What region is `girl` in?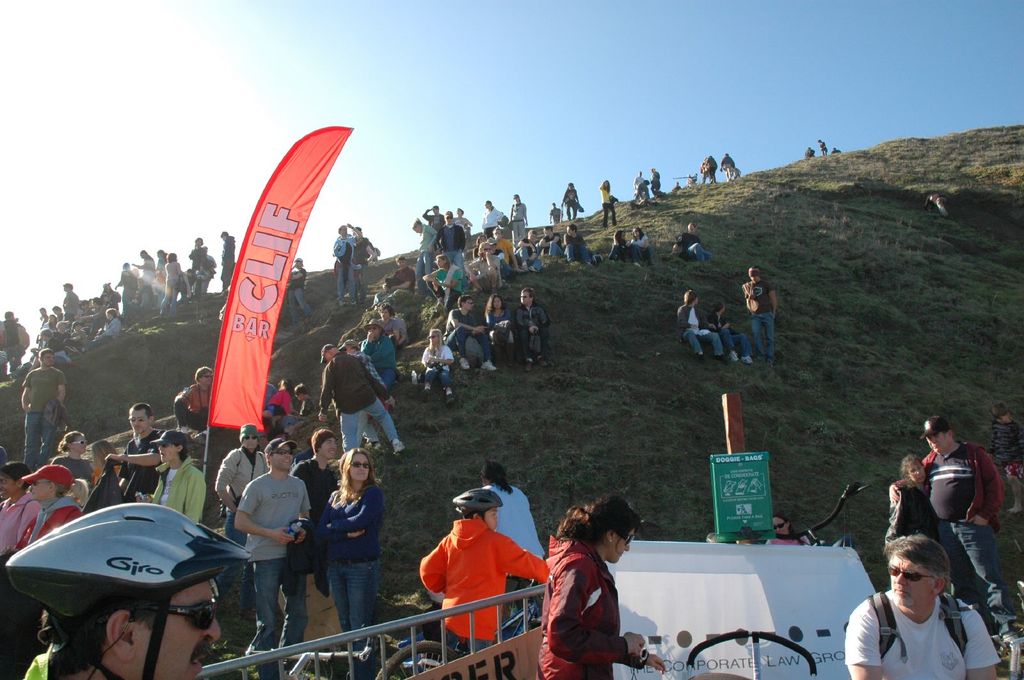
[left=628, top=226, right=654, bottom=264].
